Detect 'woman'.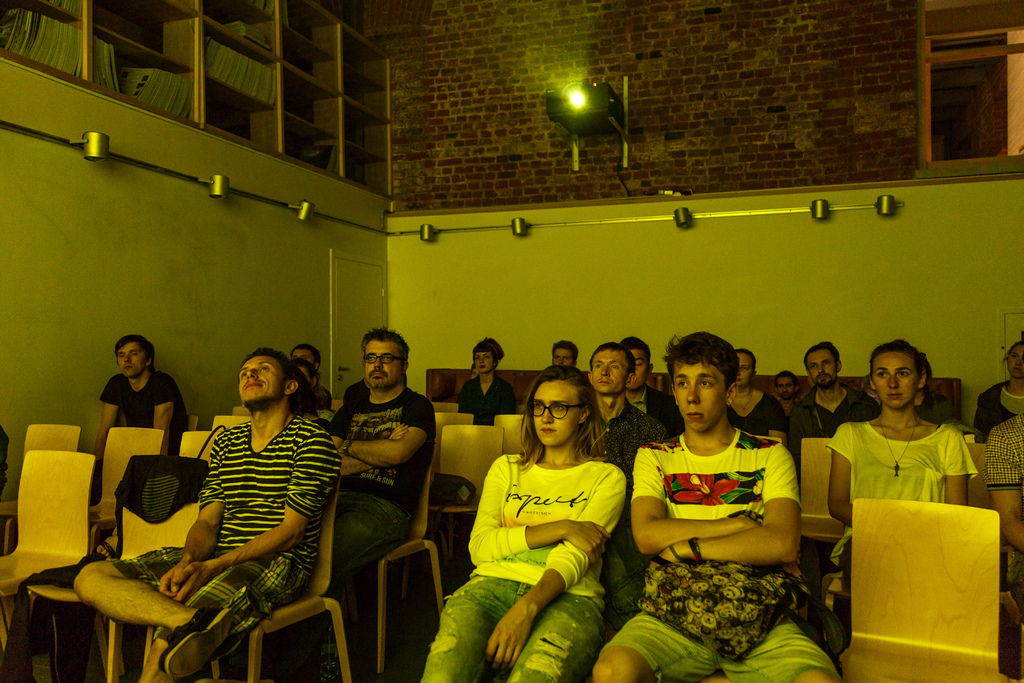
Detected at <bbox>719, 345, 787, 447</bbox>.
